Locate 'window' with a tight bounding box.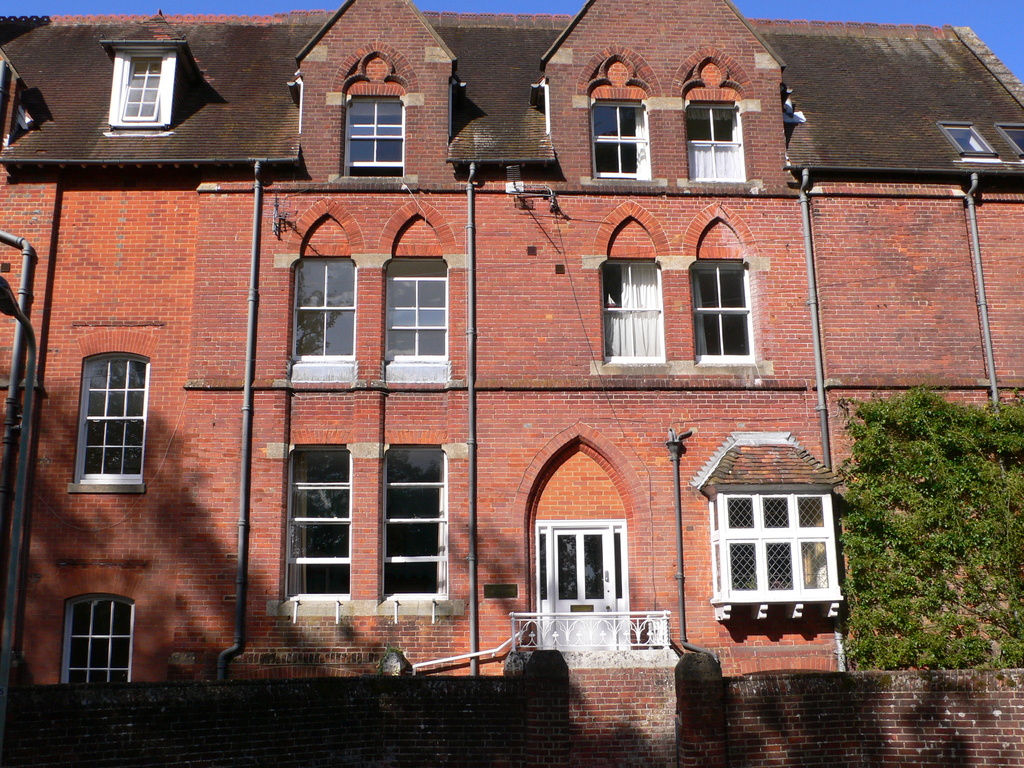
bbox(292, 246, 360, 365).
